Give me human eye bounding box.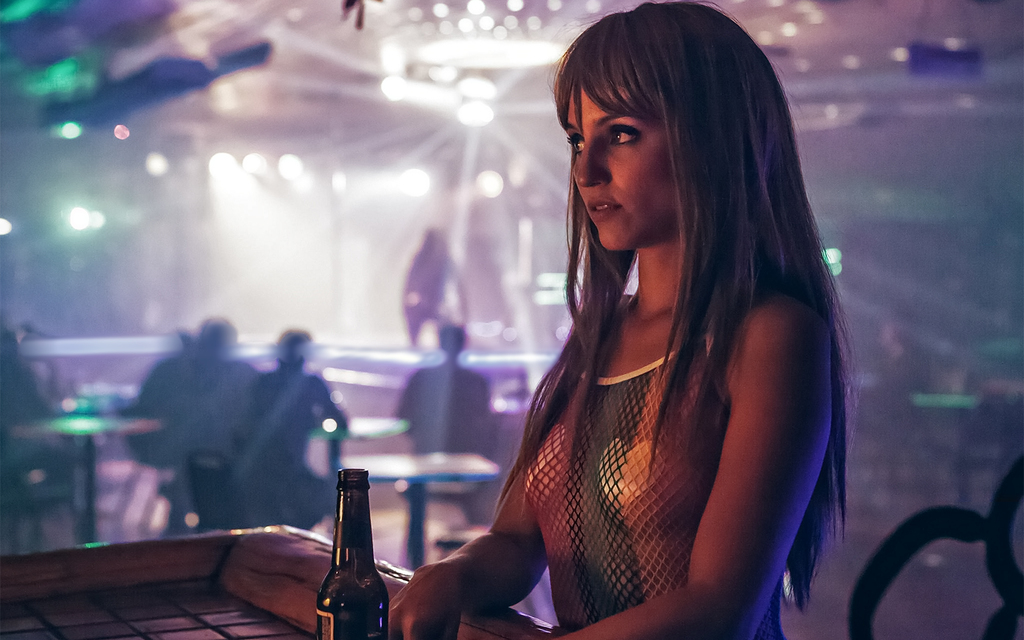
box=[598, 119, 652, 148].
